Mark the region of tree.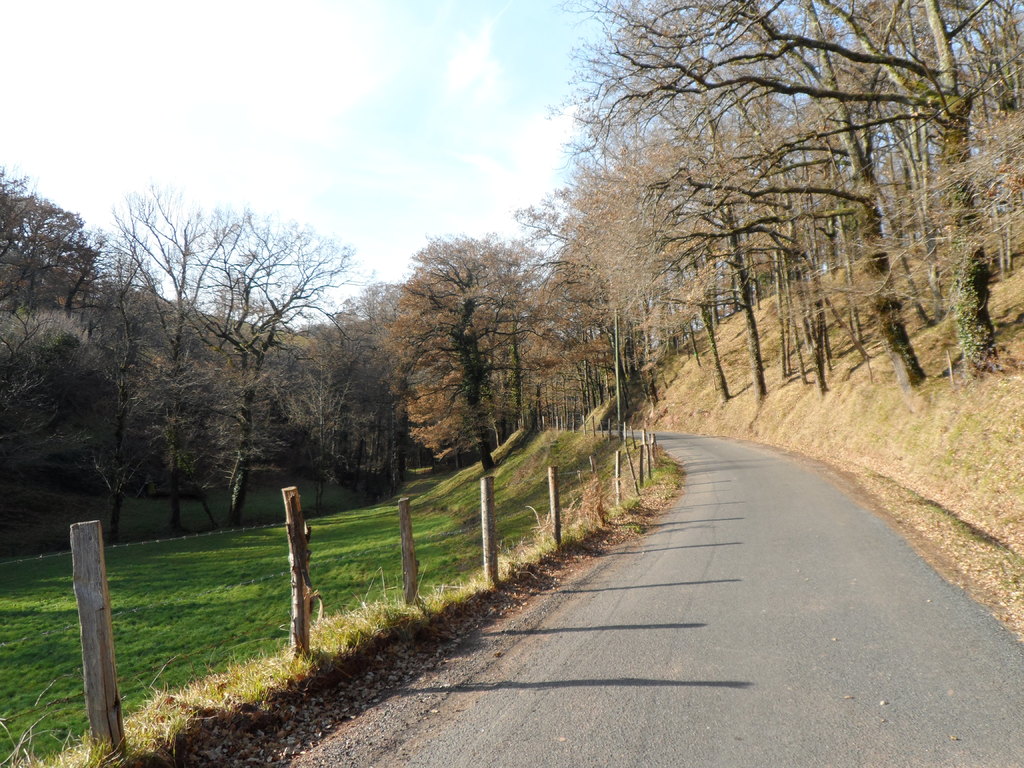
Region: <region>186, 197, 353, 517</region>.
